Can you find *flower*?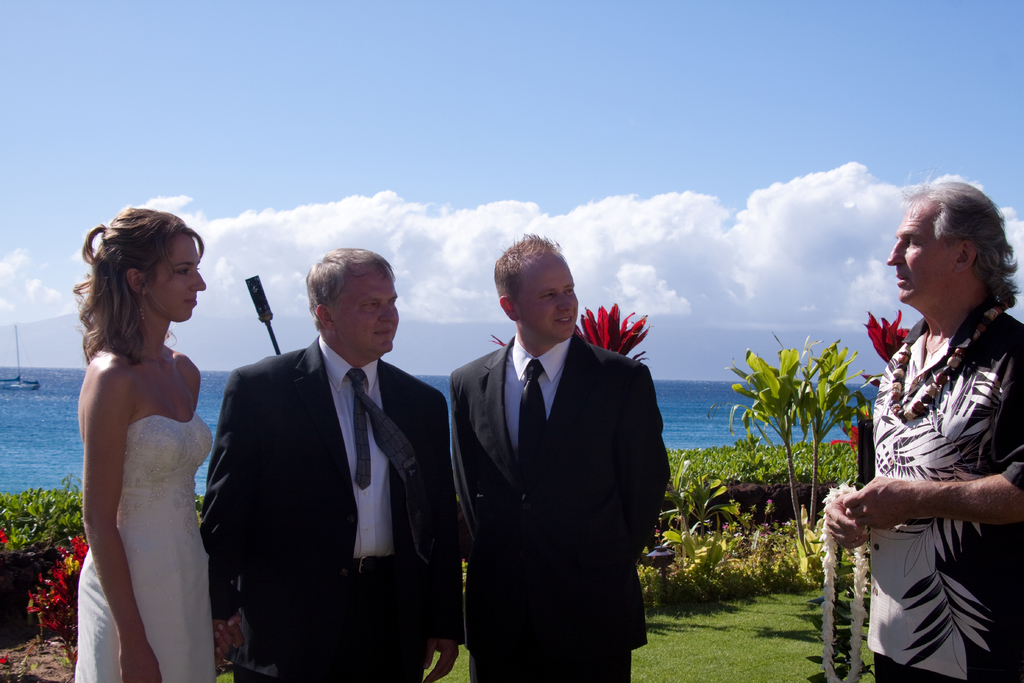
Yes, bounding box: <box>574,304,663,359</box>.
